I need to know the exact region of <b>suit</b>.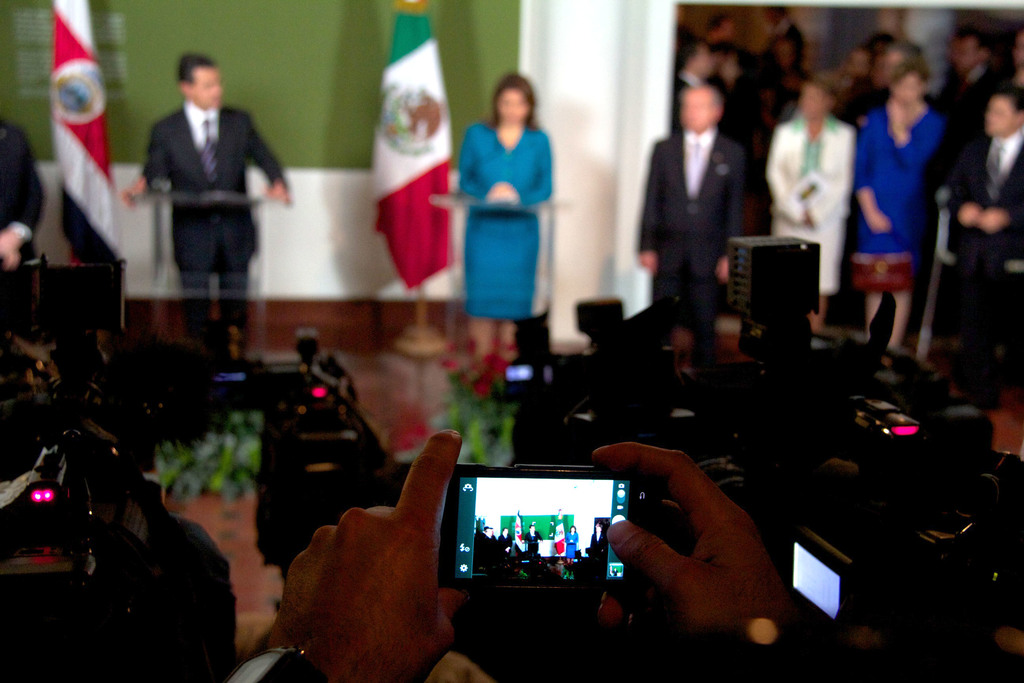
Region: [636,136,753,362].
